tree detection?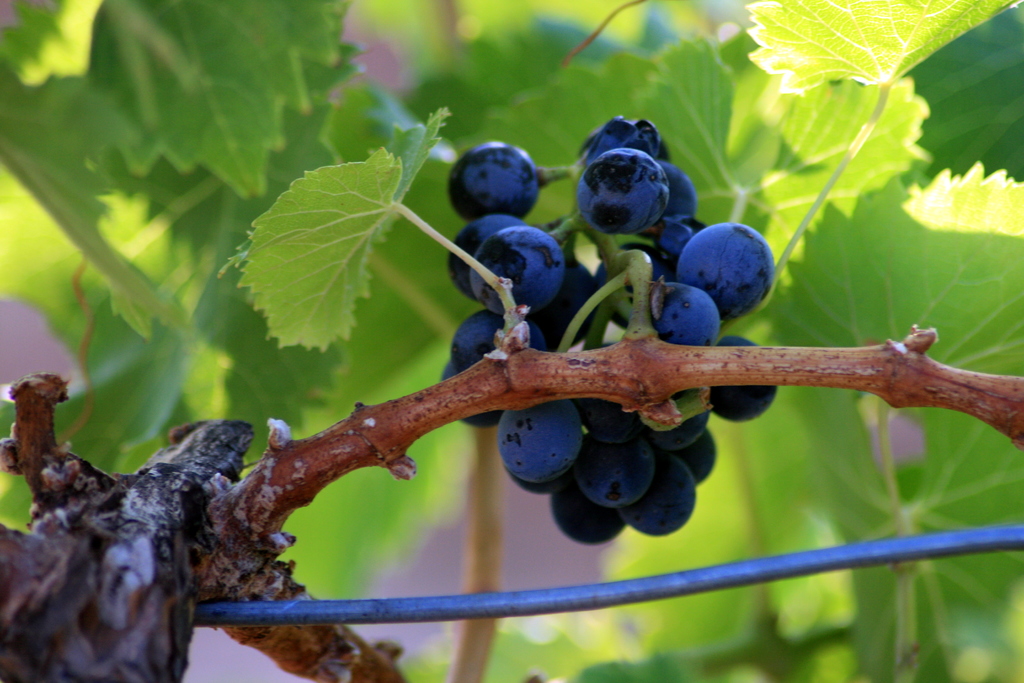
detection(0, 0, 1023, 682)
